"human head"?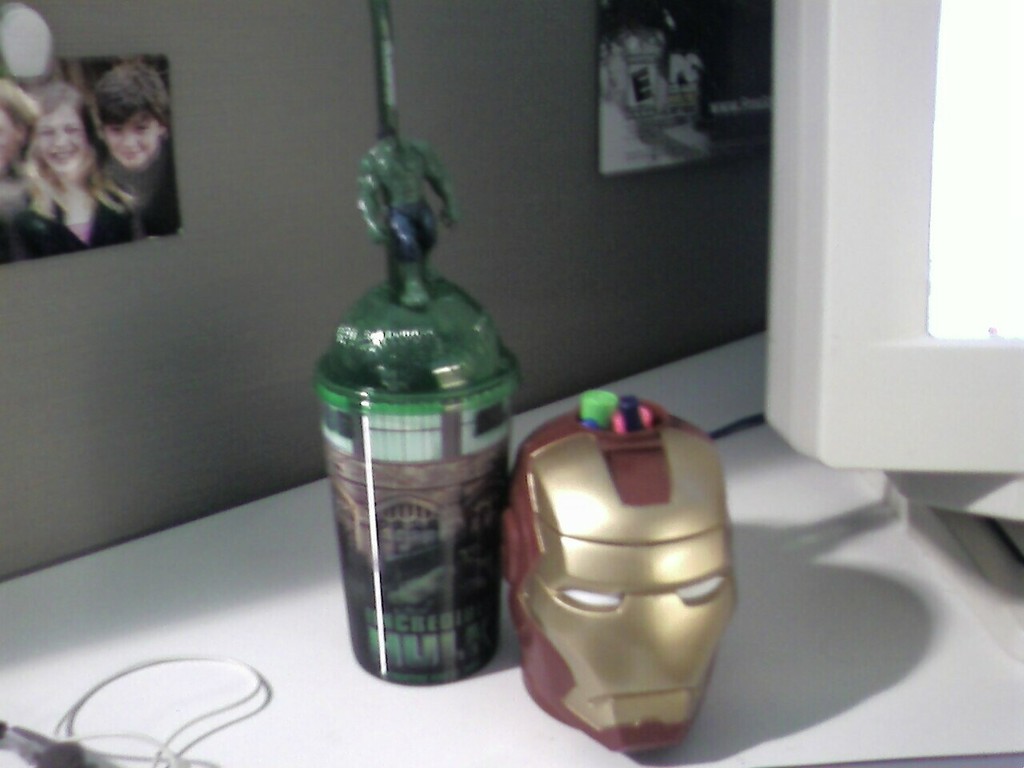
(506, 404, 746, 751)
